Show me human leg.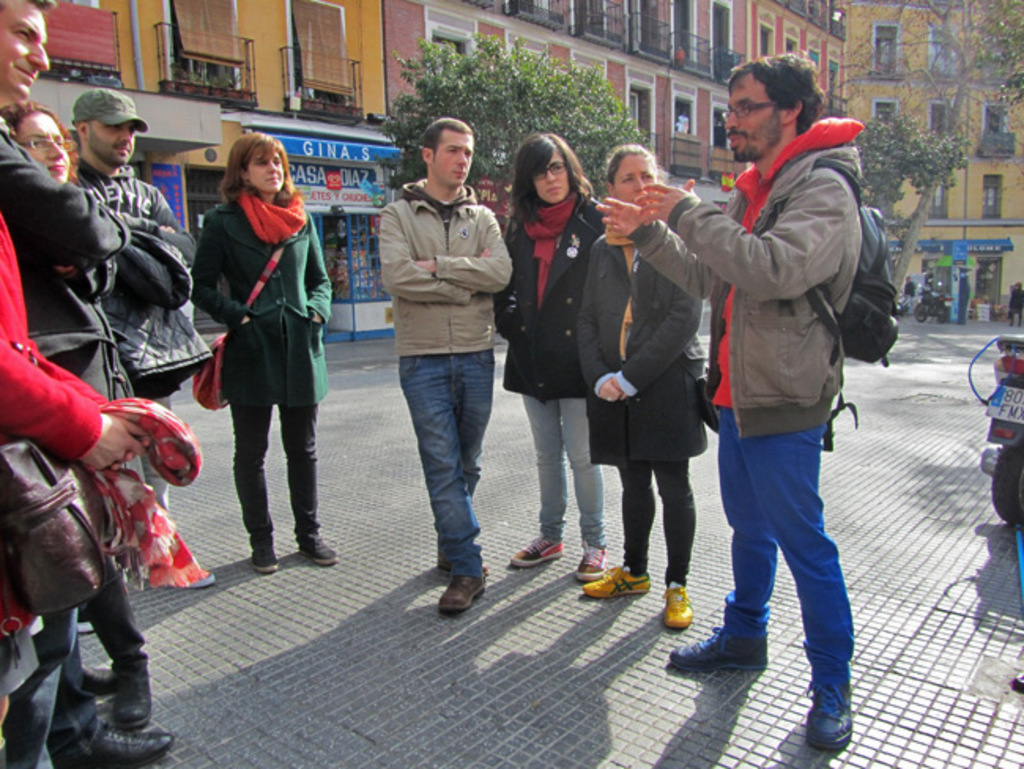
human leg is here: {"x1": 504, "y1": 344, "x2": 564, "y2": 570}.
